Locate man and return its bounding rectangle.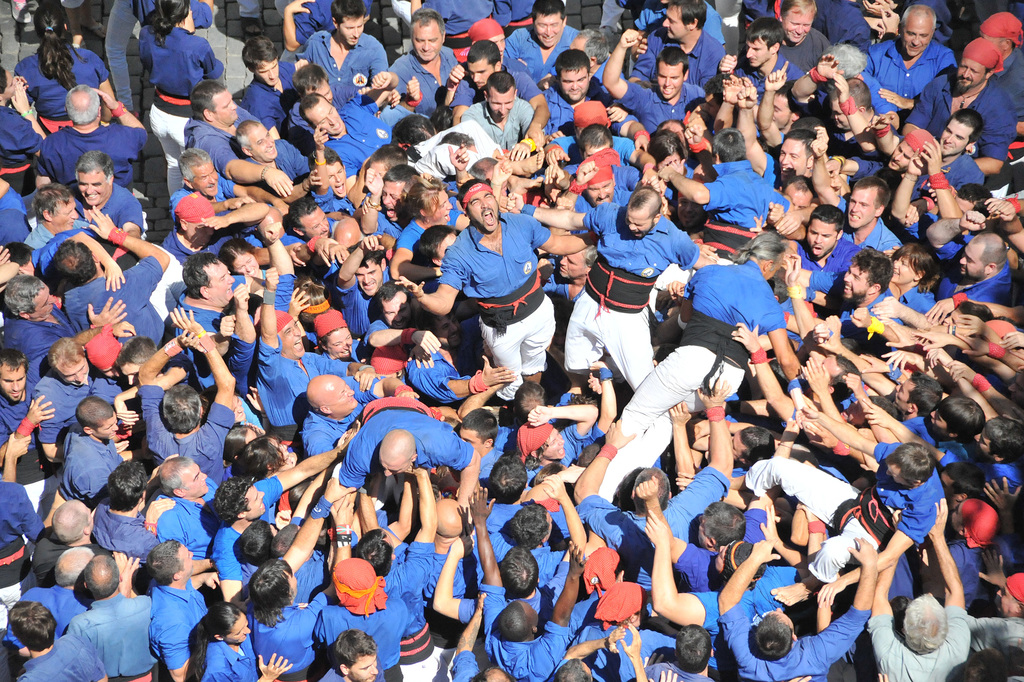
box=[145, 181, 248, 262].
